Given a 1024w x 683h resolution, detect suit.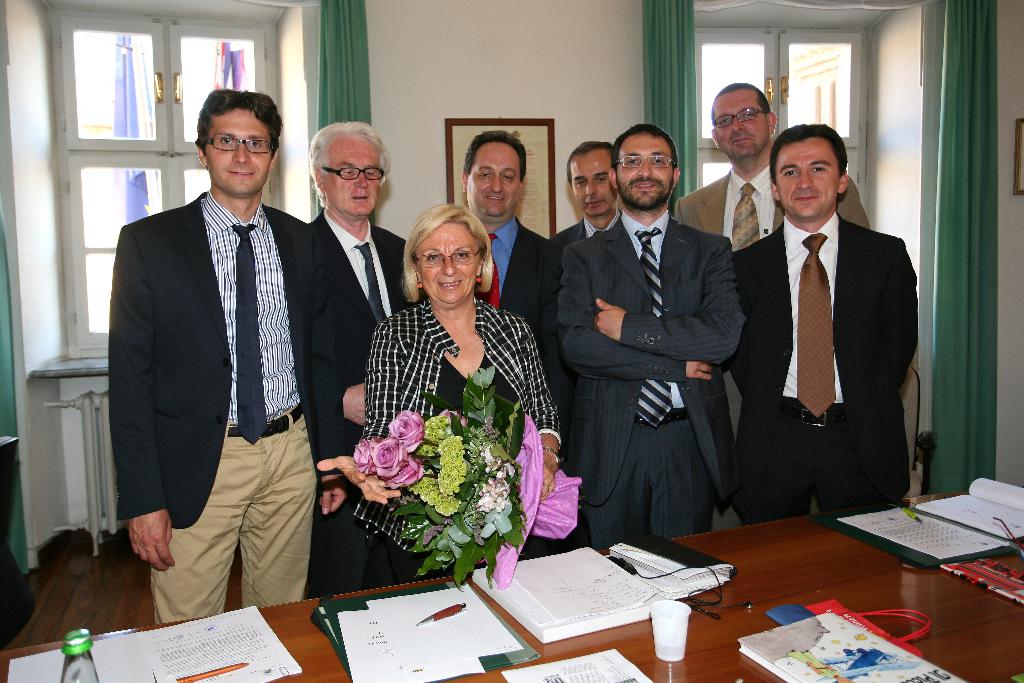
x1=545 y1=211 x2=623 y2=247.
